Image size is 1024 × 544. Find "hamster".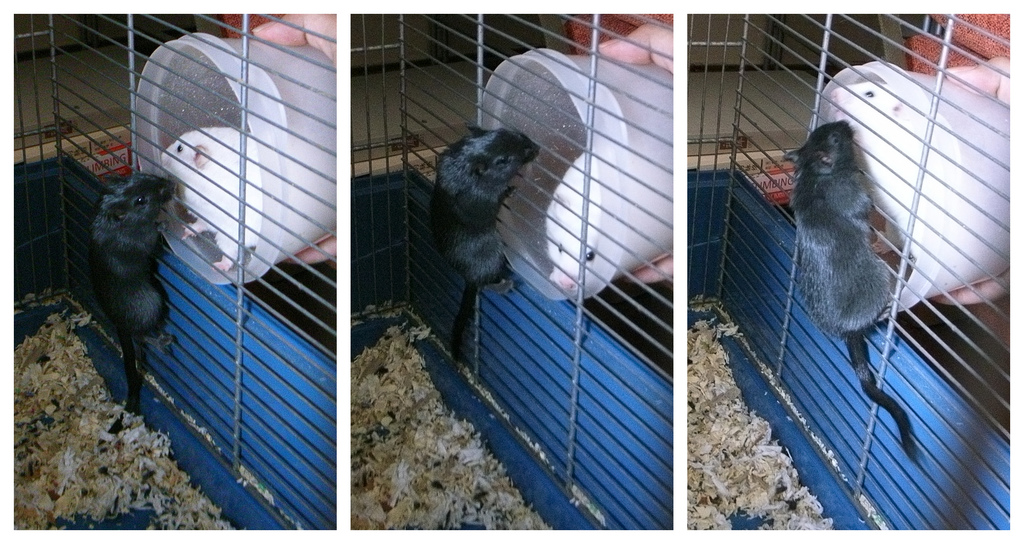
pyautogui.locateOnScreen(421, 115, 543, 375).
